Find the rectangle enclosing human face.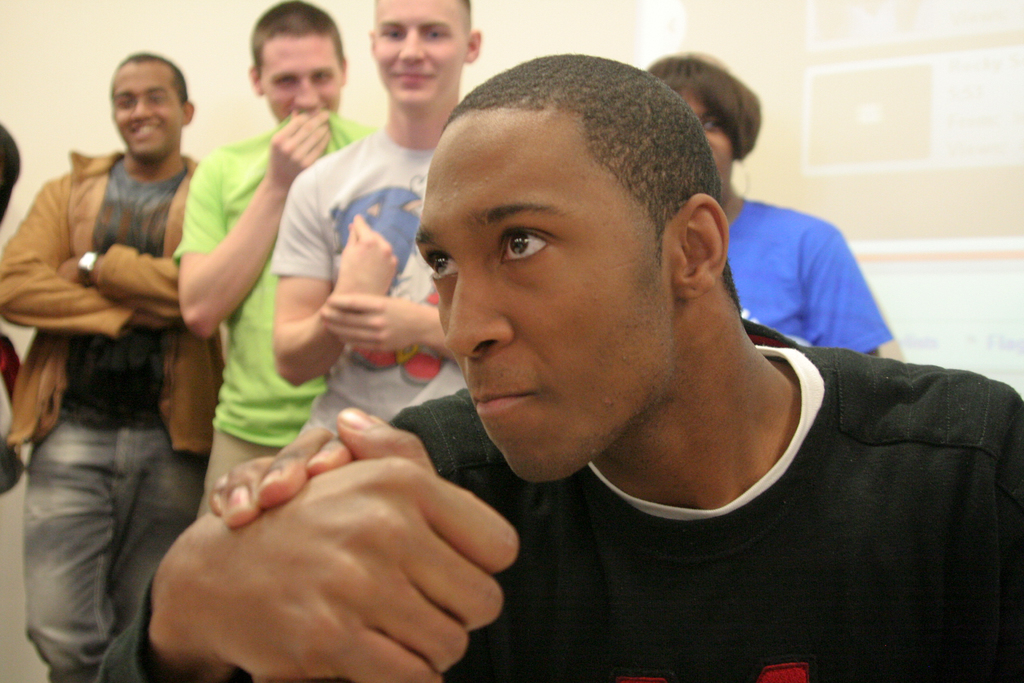
<box>676,96,735,188</box>.
